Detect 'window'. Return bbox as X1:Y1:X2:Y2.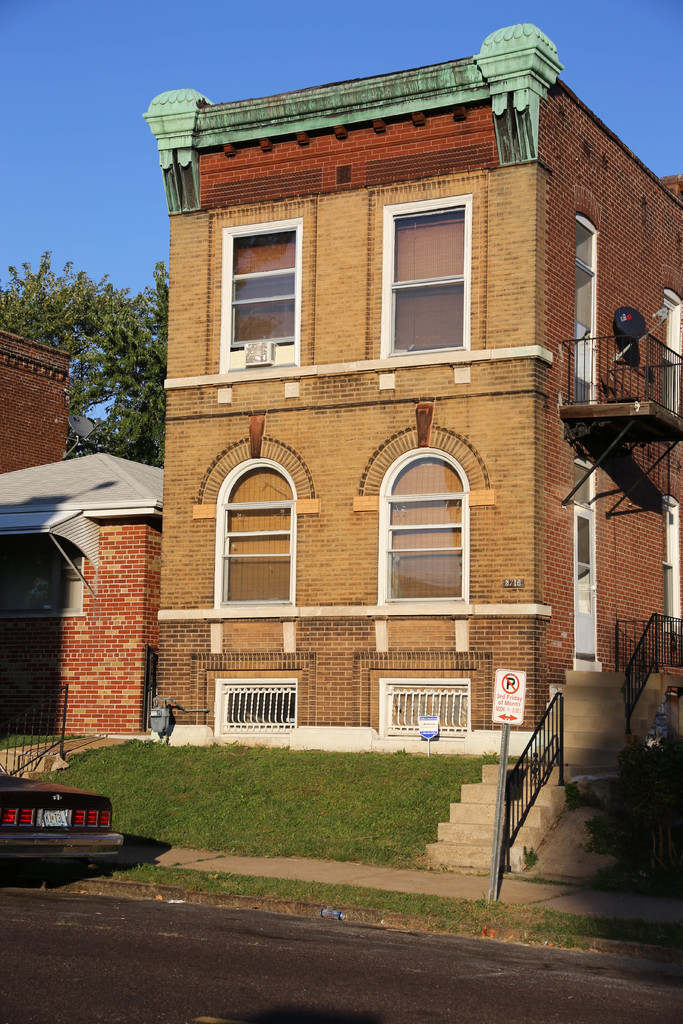
391:437:479:612.
